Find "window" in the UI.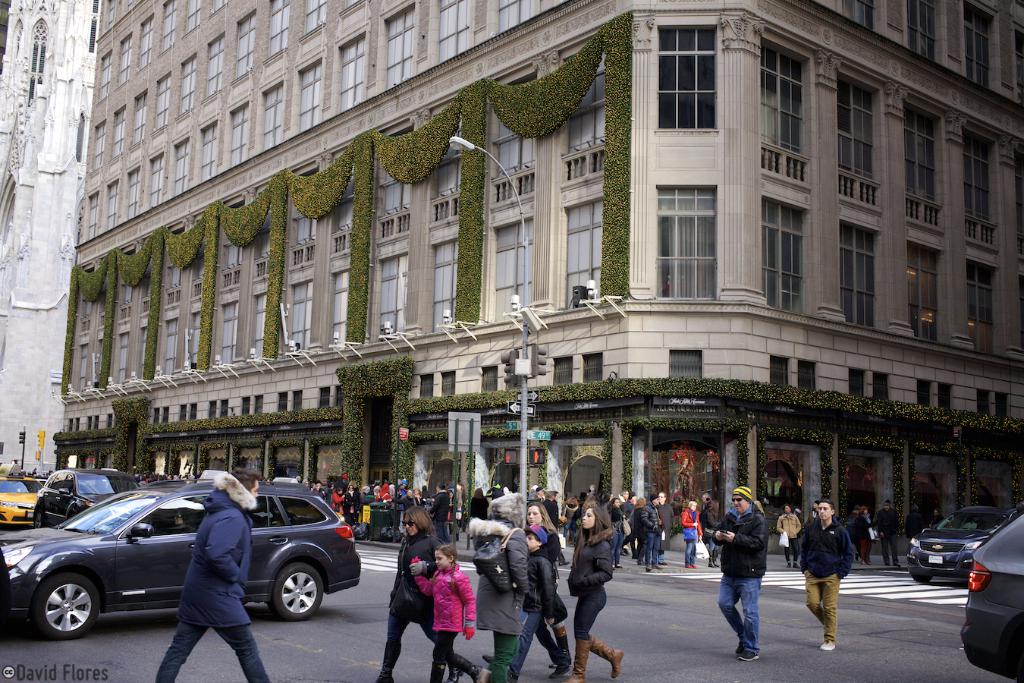
UI element at left=209, top=0, right=226, bottom=20.
